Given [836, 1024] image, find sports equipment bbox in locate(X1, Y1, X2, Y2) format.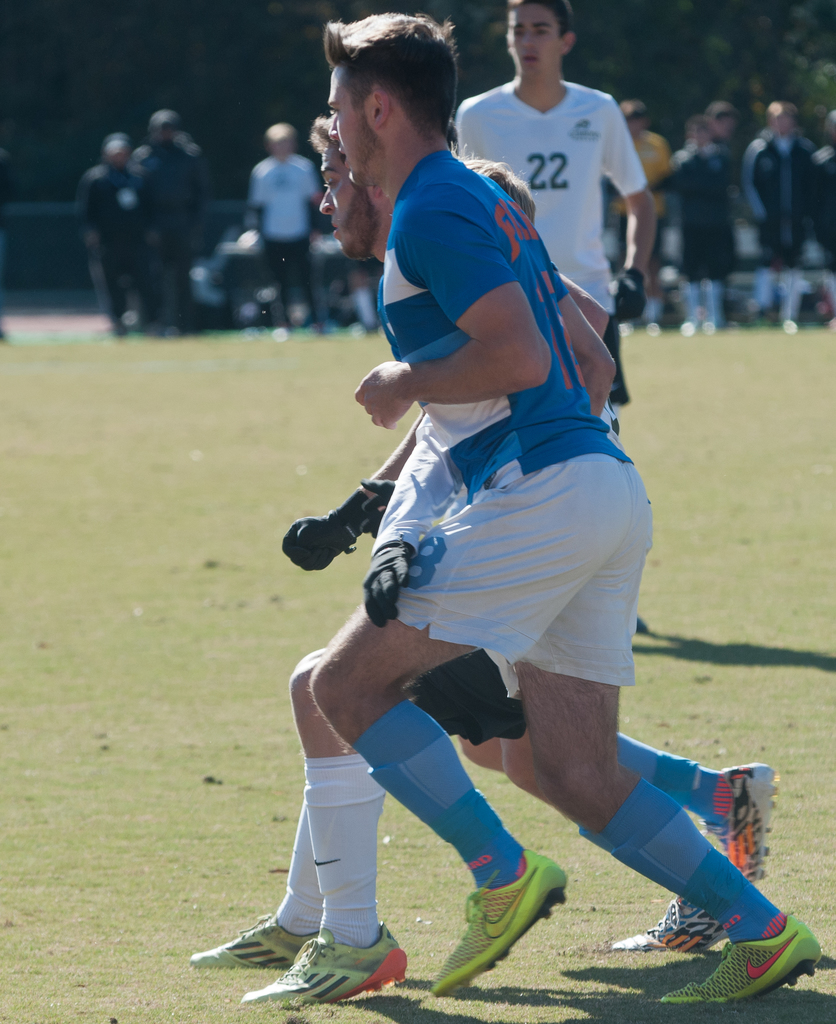
locate(360, 533, 451, 620).
